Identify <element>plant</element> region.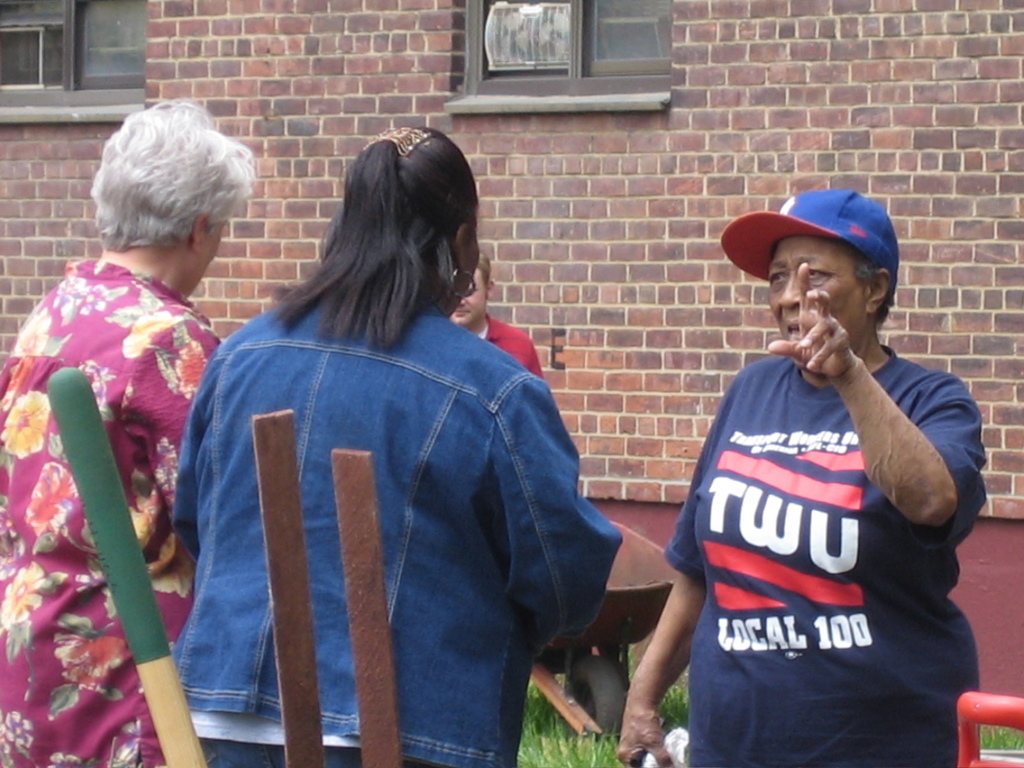
Region: [x1=561, y1=733, x2=611, y2=767].
